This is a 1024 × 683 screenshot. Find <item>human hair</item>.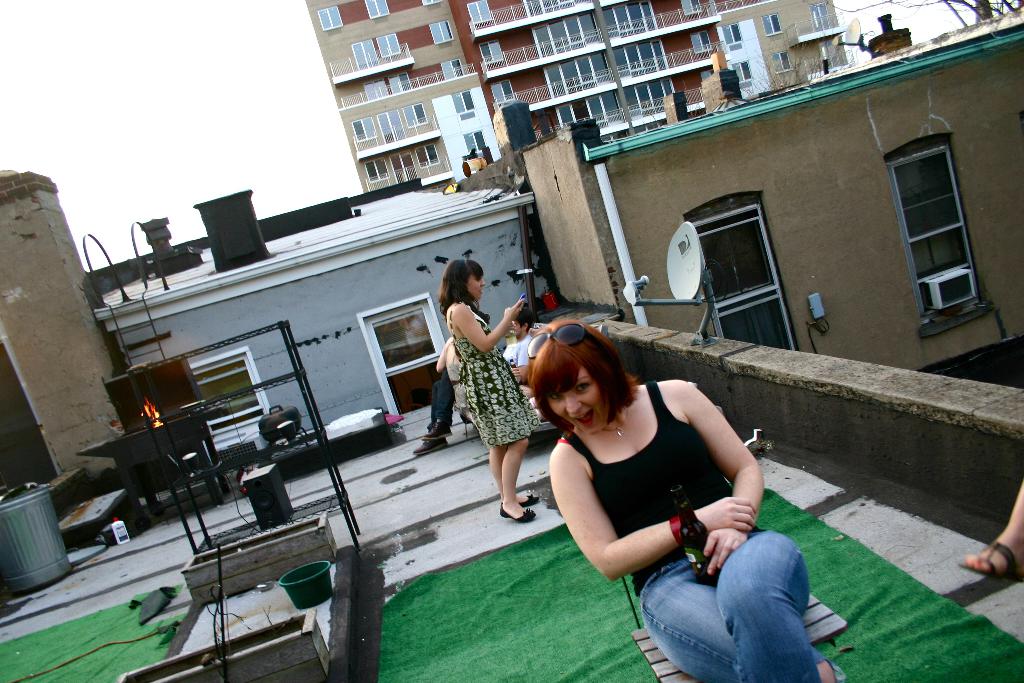
Bounding box: x1=438 y1=258 x2=491 y2=322.
